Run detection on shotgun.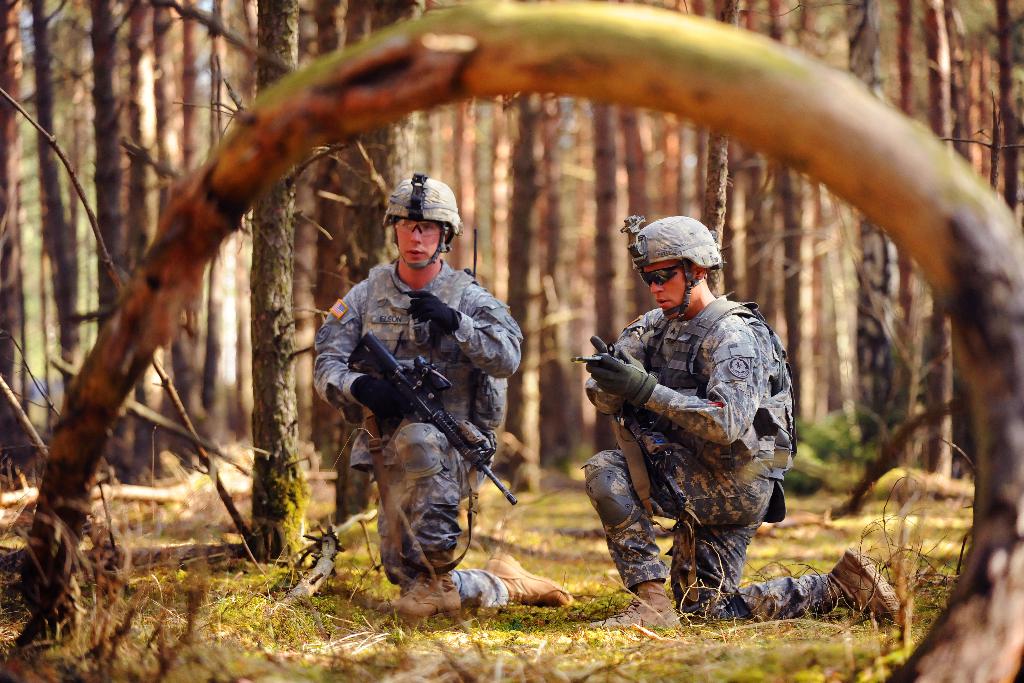
Result: locate(348, 325, 518, 504).
